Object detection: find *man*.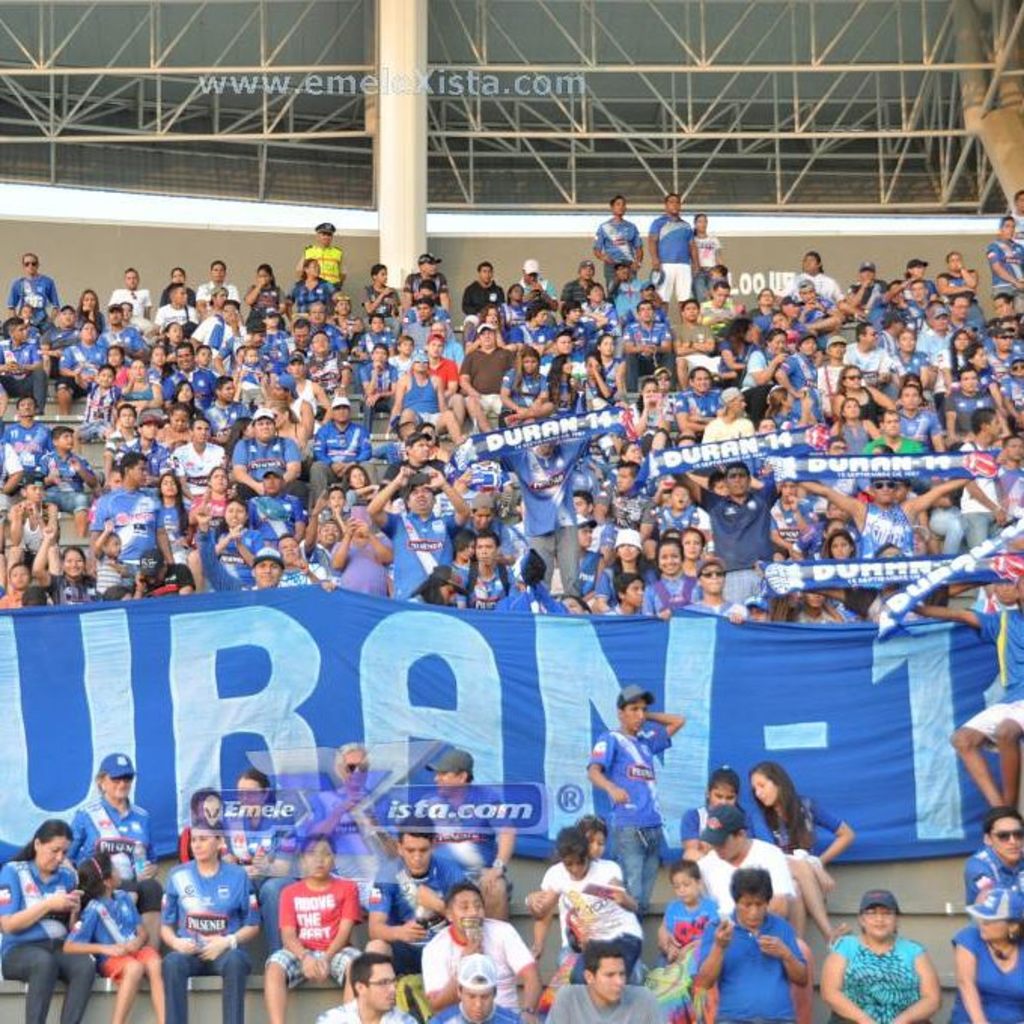
BBox(315, 949, 428, 1022).
